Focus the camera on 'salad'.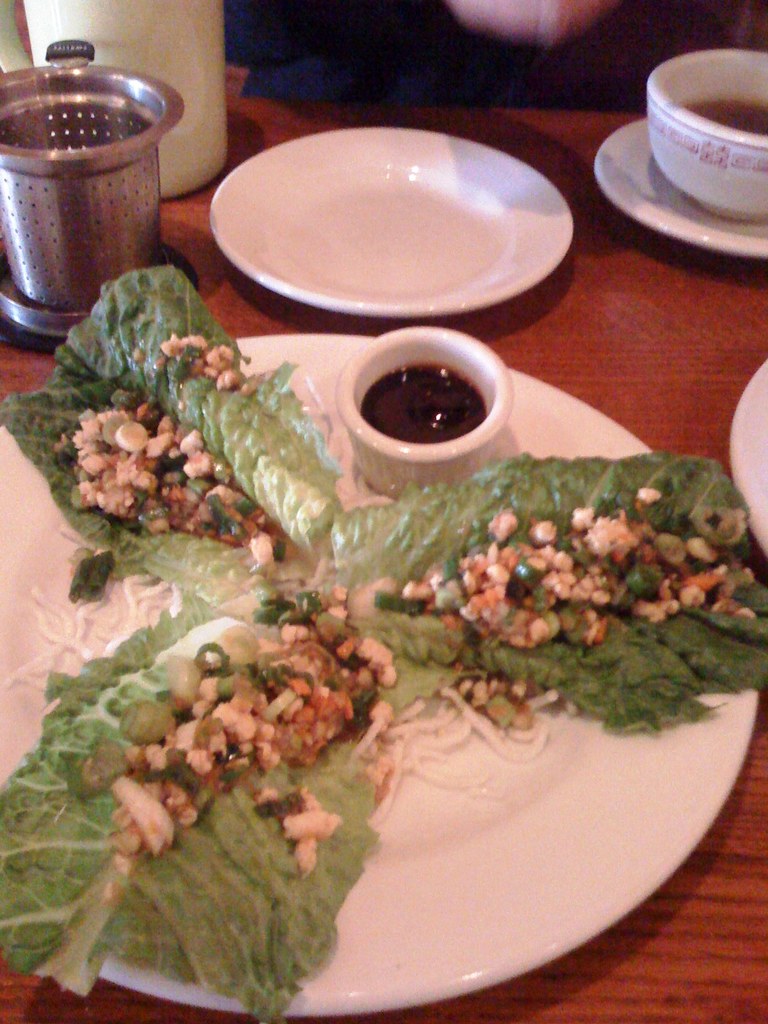
Focus region: rect(60, 574, 420, 877).
